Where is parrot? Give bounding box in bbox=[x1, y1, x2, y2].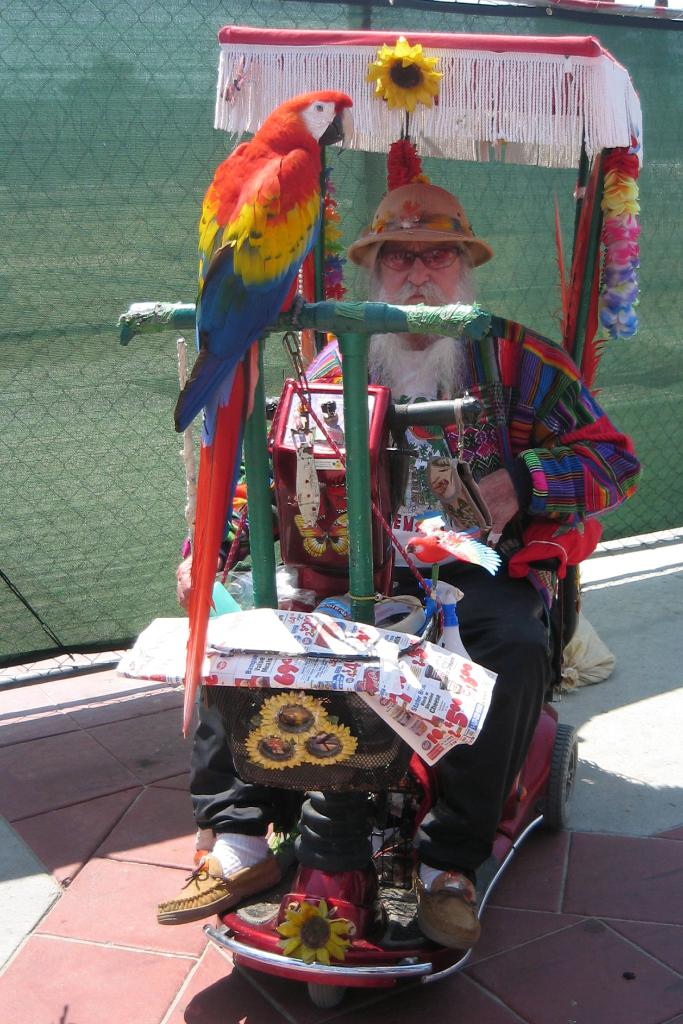
bbox=[174, 90, 358, 741].
